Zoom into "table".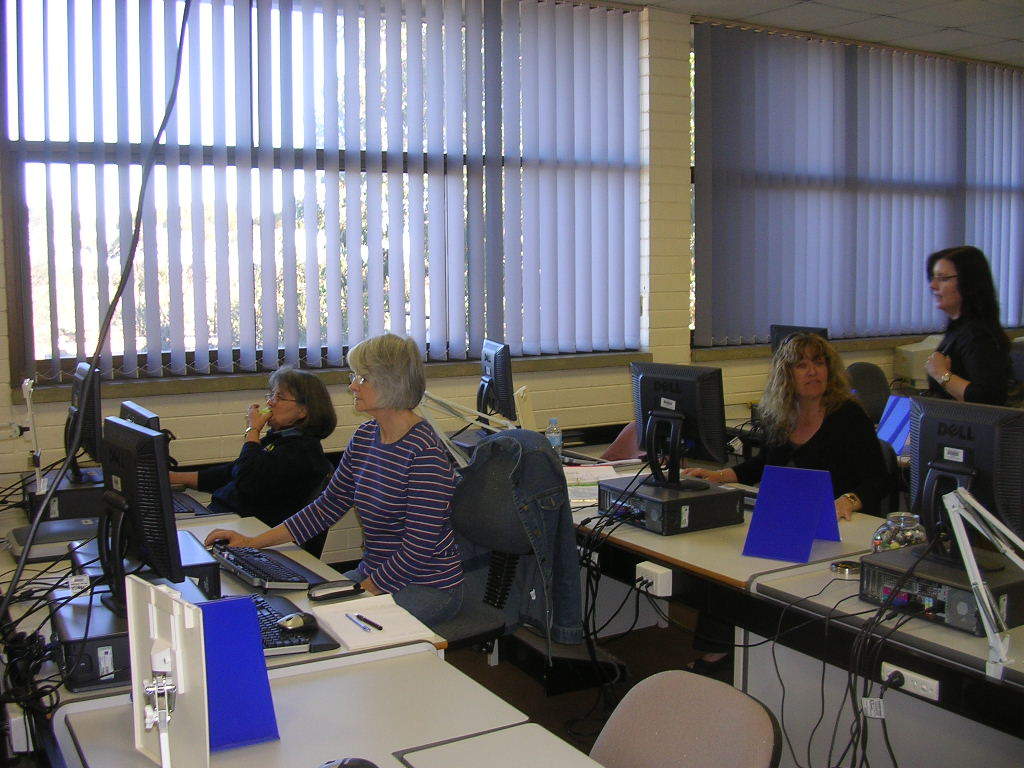
Zoom target: (x1=447, y1=434, x2=1020, y2=767).
